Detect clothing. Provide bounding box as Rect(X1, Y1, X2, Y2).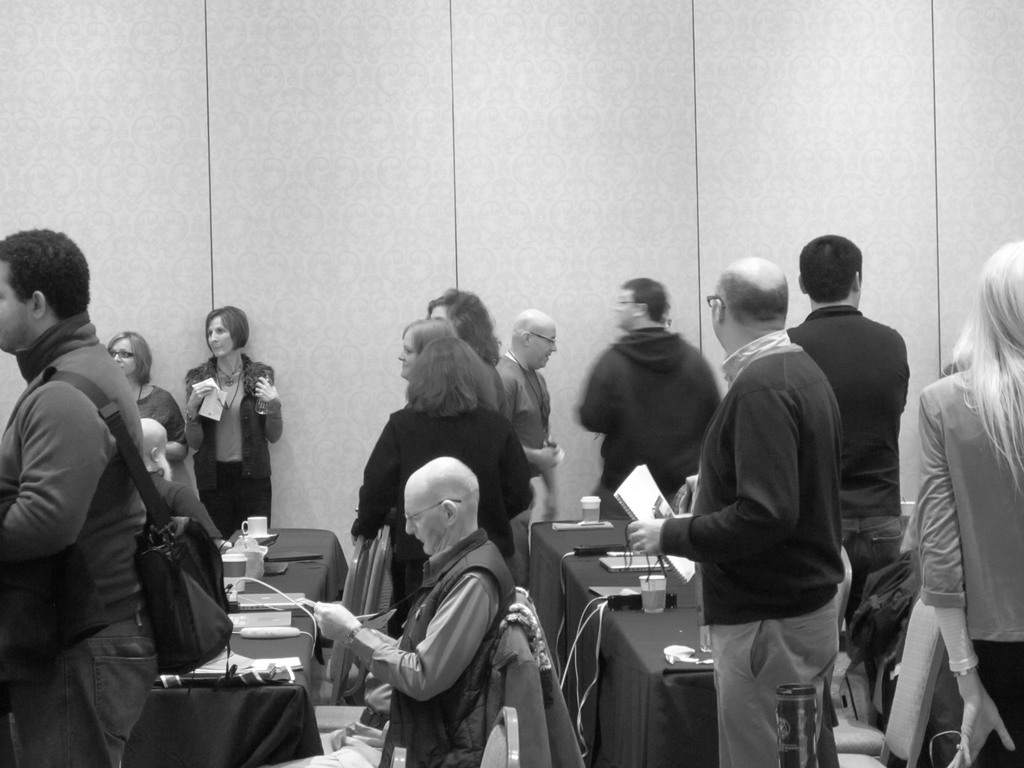
Rect(787, 300, 907, 516).
